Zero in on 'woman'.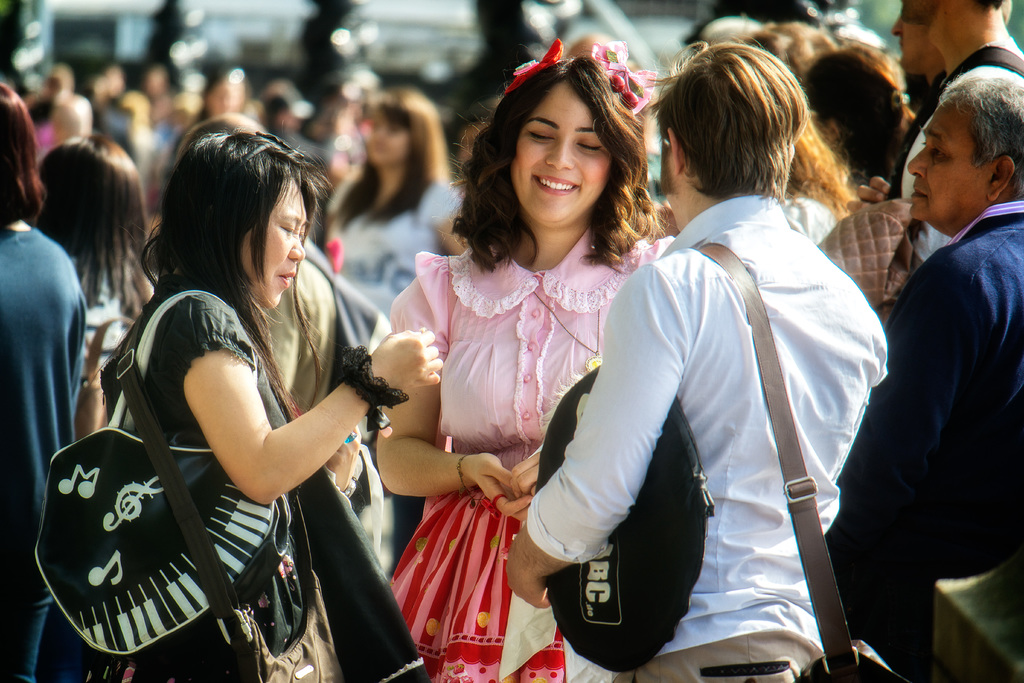
Zeroed in: detection(334, 85, 476, 578).
